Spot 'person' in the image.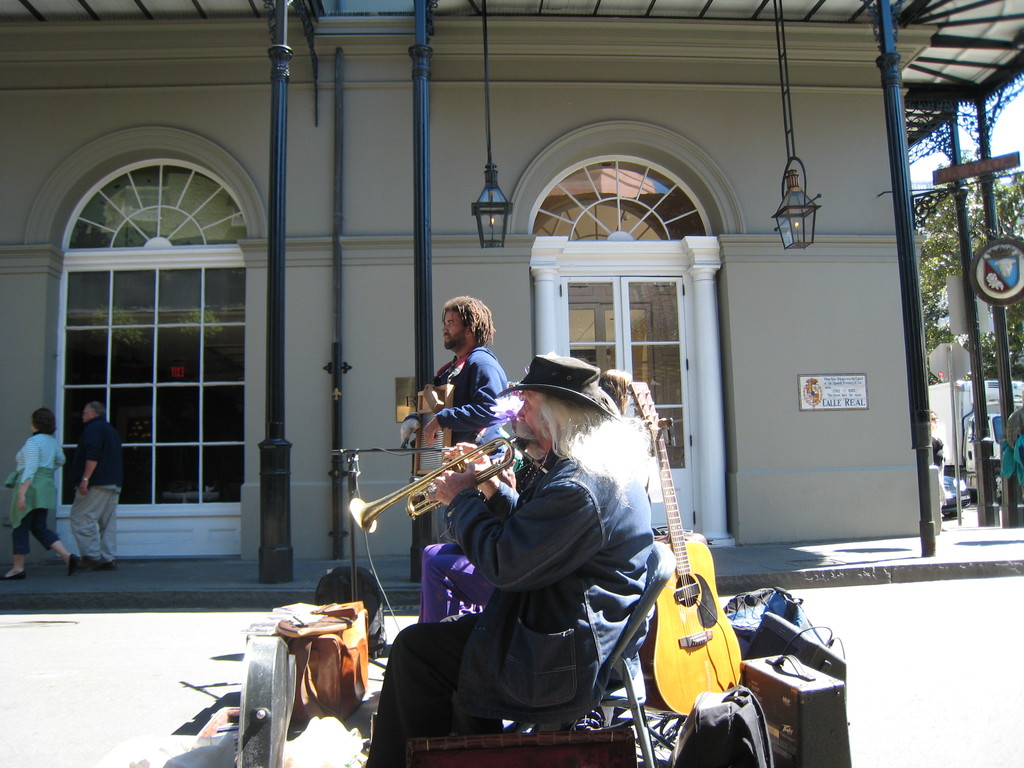
'person' found at x1=418 y1=298 x2=508 y2=444.
